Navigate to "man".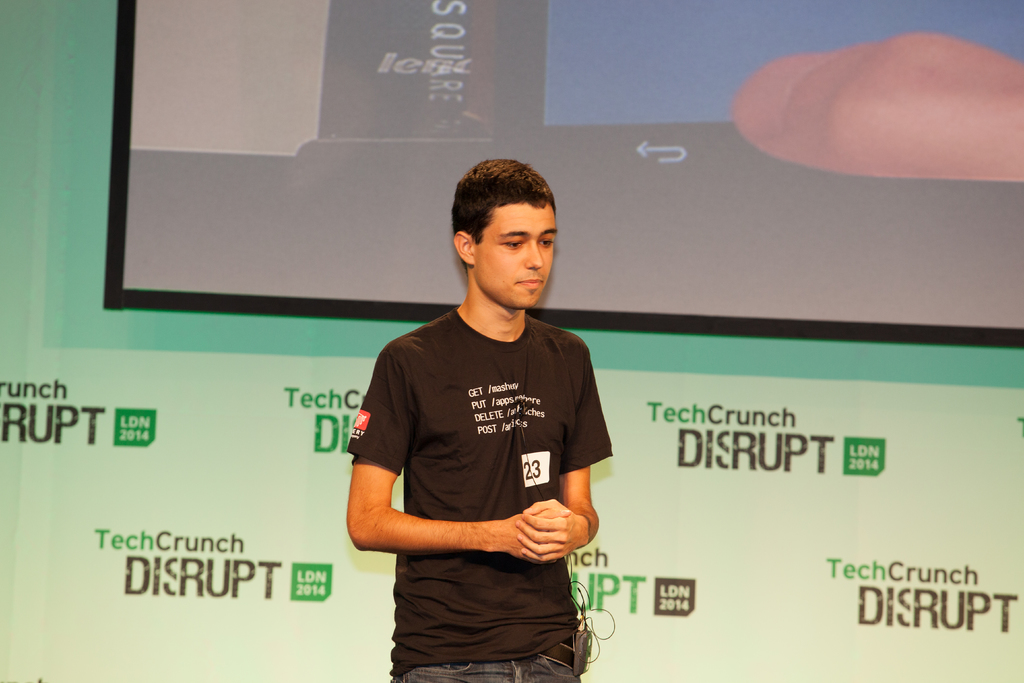
Navigation target: x1=340, y1=170, x2=625, y2=682.
